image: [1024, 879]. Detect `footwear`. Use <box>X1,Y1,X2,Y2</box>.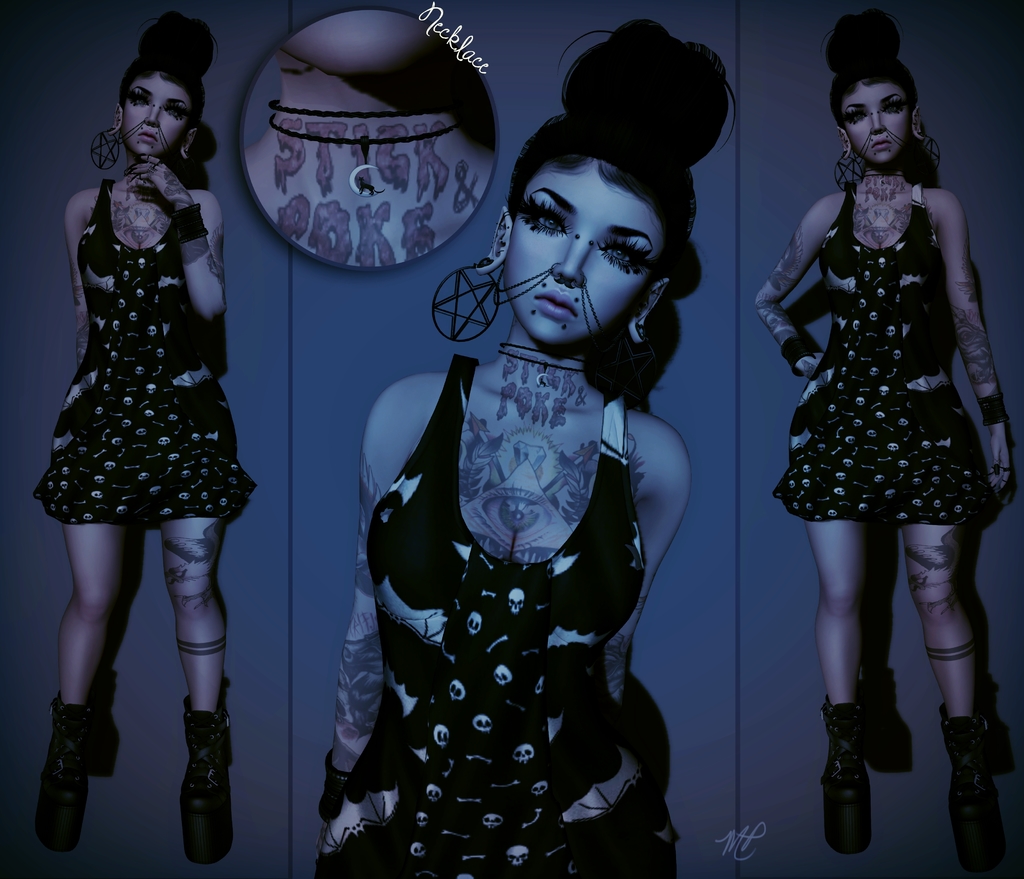
<box>818,695,899,858</box>.
